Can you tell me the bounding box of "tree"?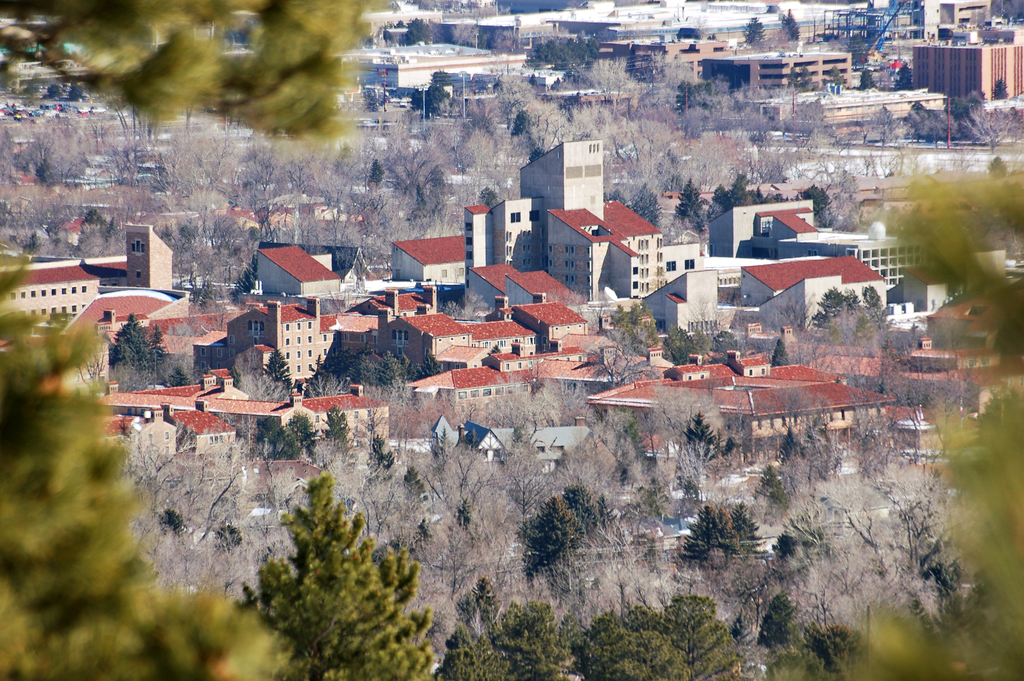
bbox(609, 297, 668, 360).
